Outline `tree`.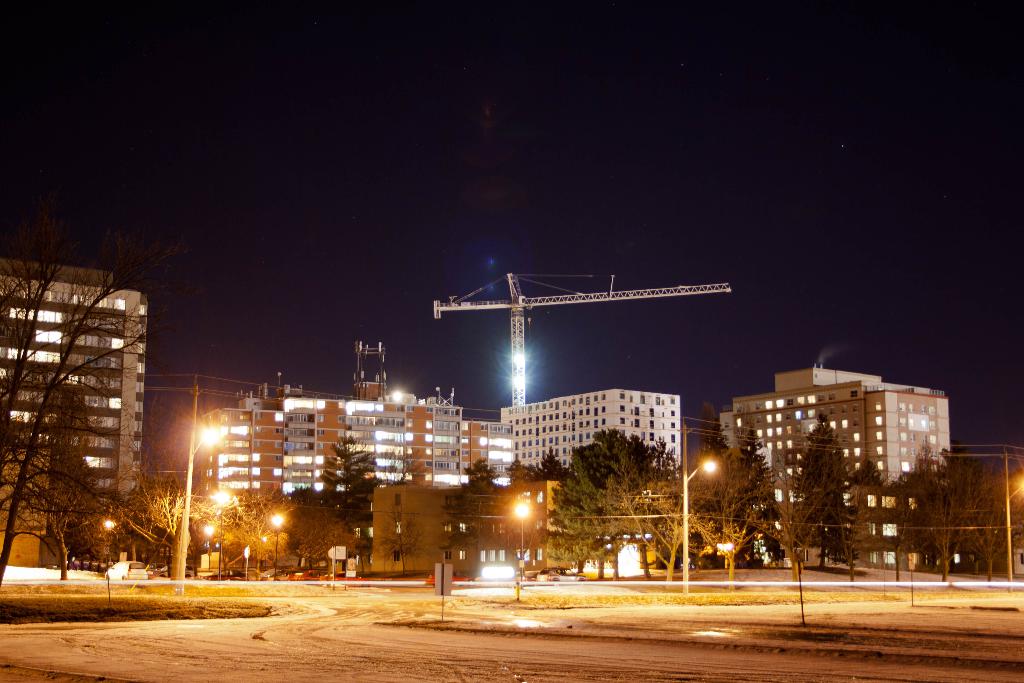
Outline: 325:429:388:543.
